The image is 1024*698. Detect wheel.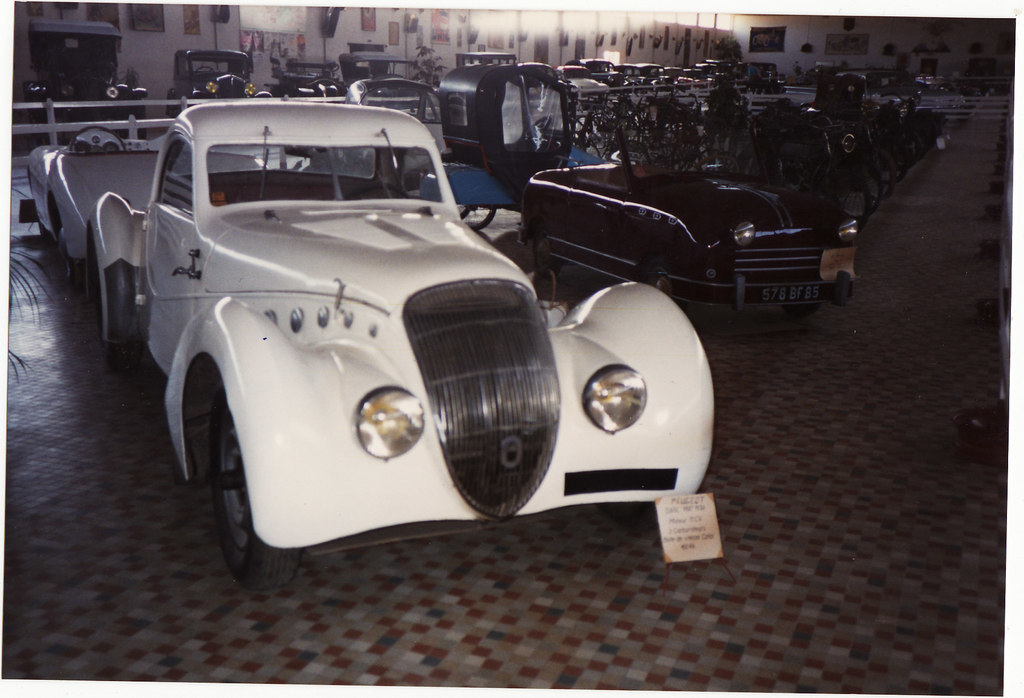
Detection: (left=59, top=217, right=84, bottom=289).
